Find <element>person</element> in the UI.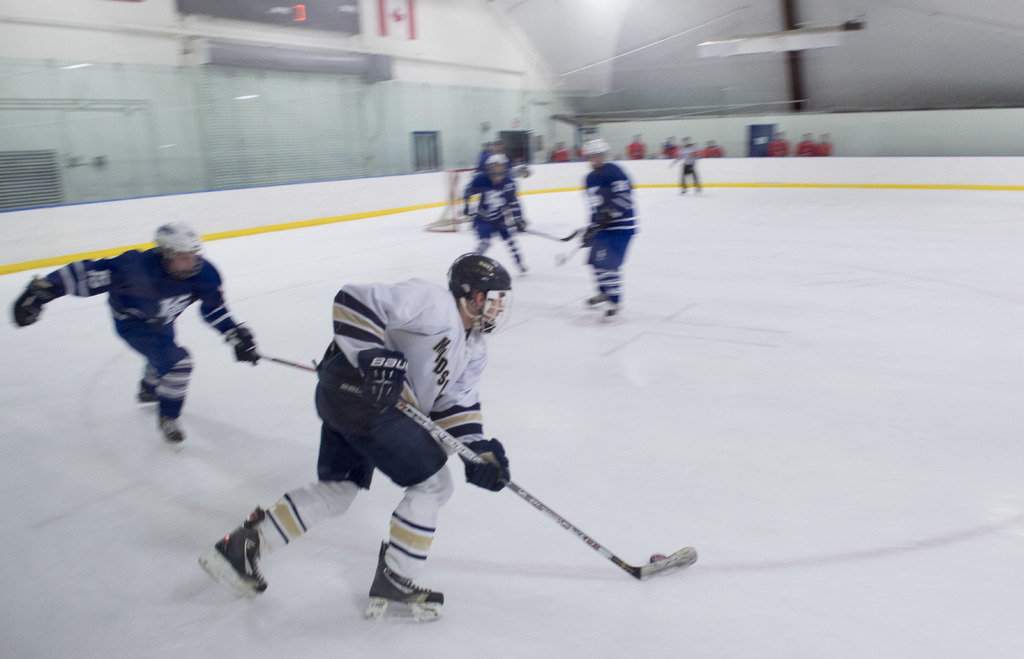
UI element at [671,134,706,199].
